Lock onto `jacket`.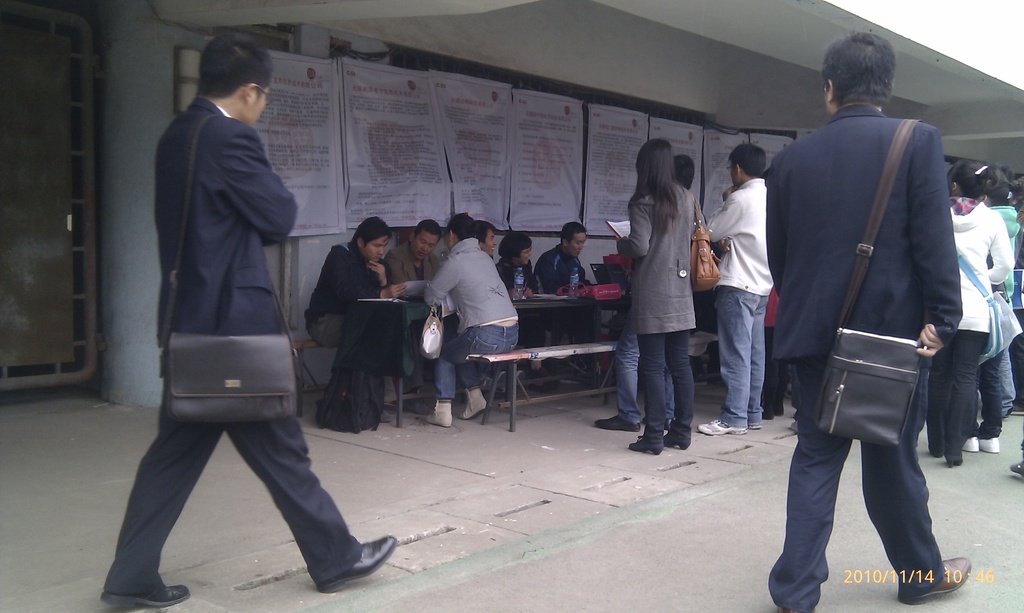
Locked: bbox=(950, 202, 1012, 333).
